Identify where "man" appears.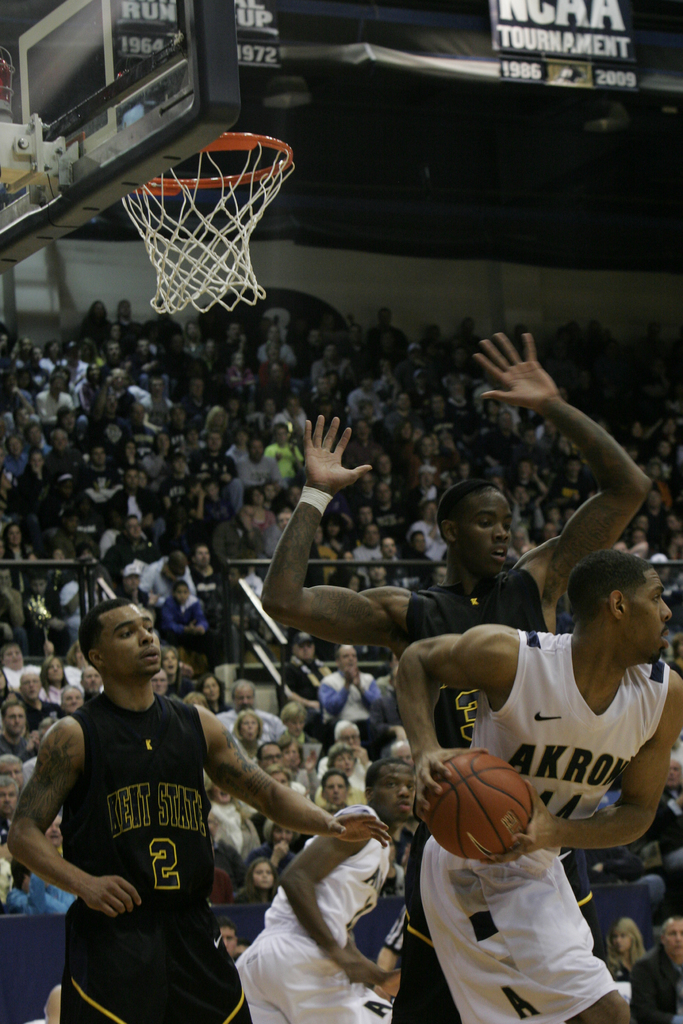
Appears at l=639, t=754, r=682, b=906.
